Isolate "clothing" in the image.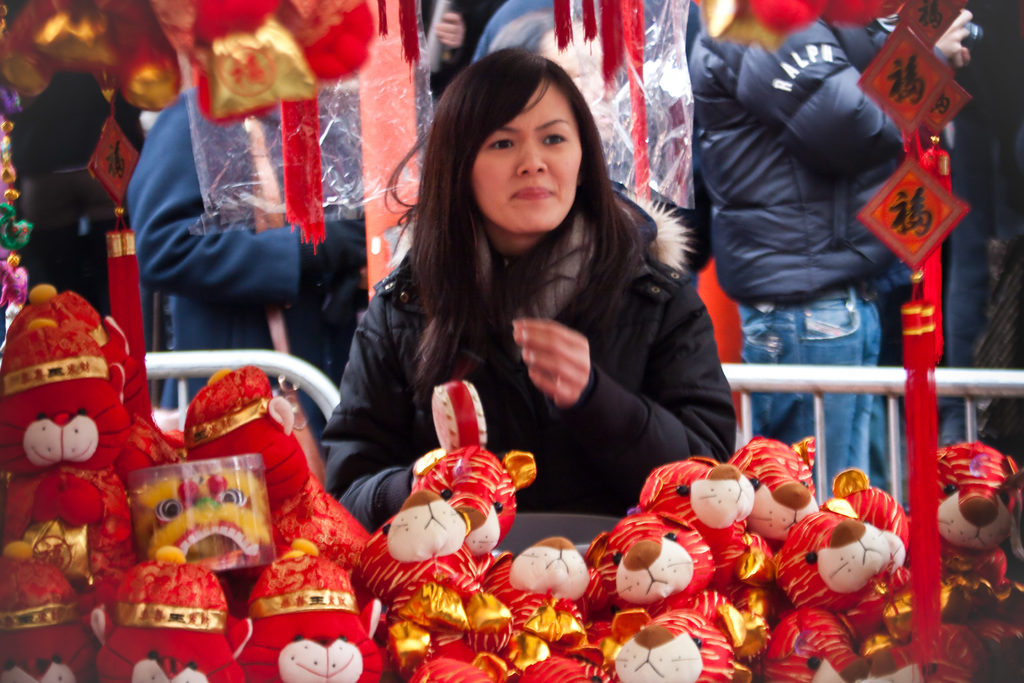
Isolated region: <region>124, 88, 371, 407</region>.
